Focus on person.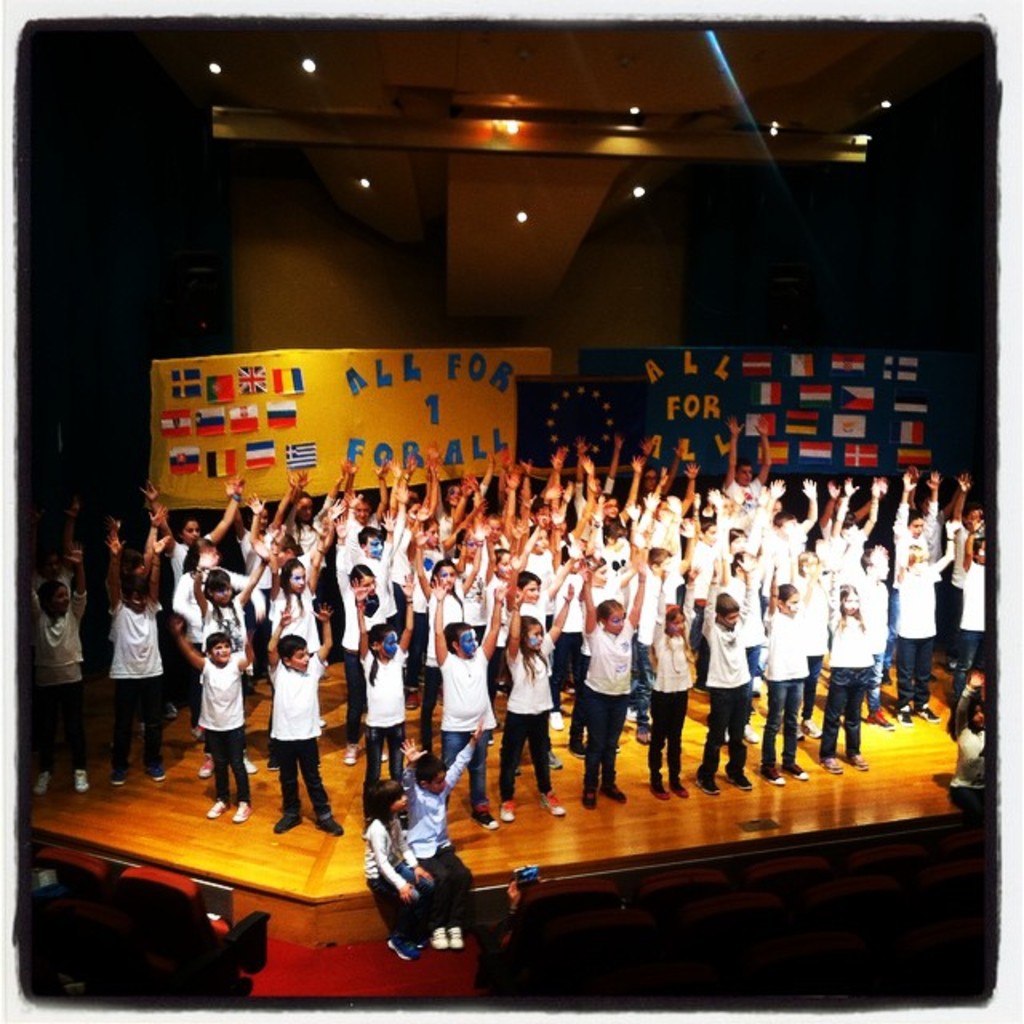
Focused at (left=259, top=598, right=342, bottom=835).
